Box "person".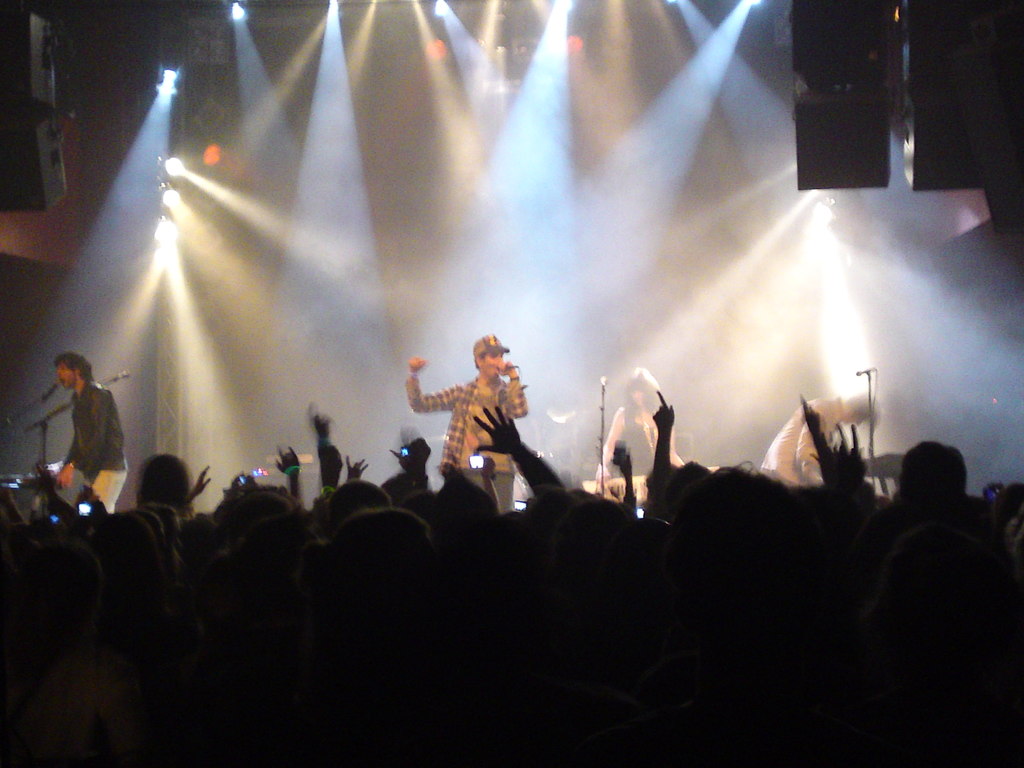
[x1=756, y1=390, x2=882, y2=485].
